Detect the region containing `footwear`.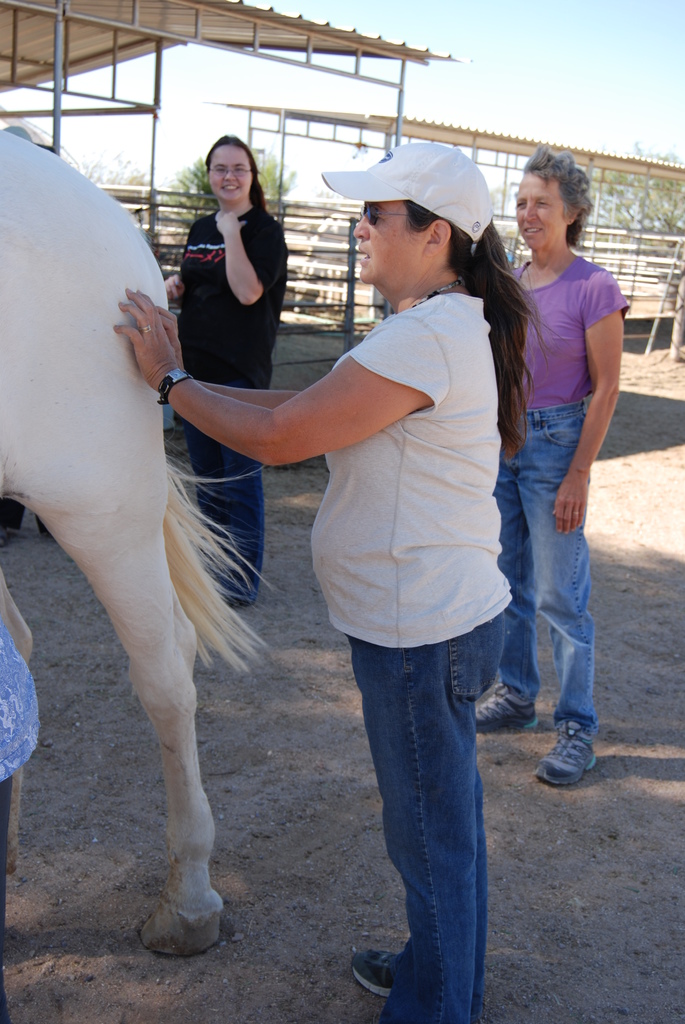
region(351, 945, 398, 998).
